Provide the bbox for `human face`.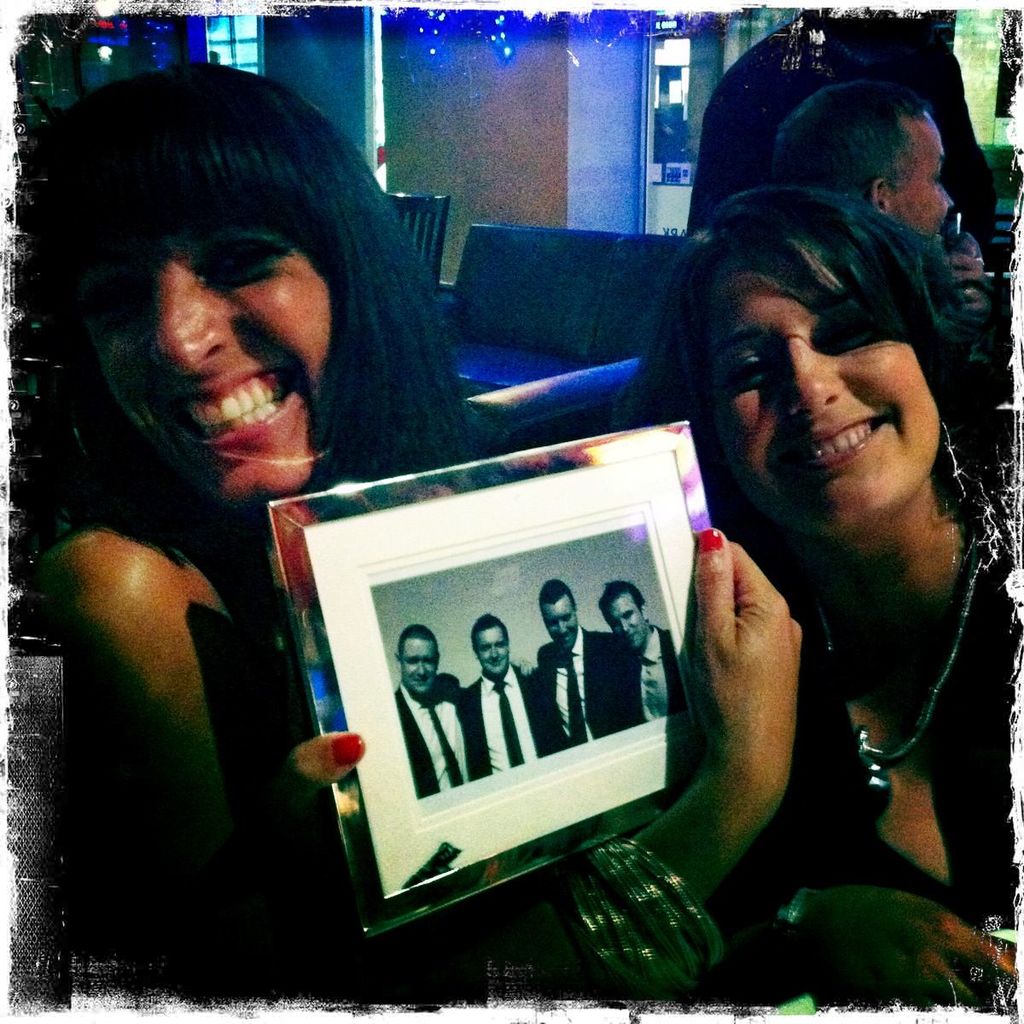
x1=888 y1=105 x2=951 y2=228.
